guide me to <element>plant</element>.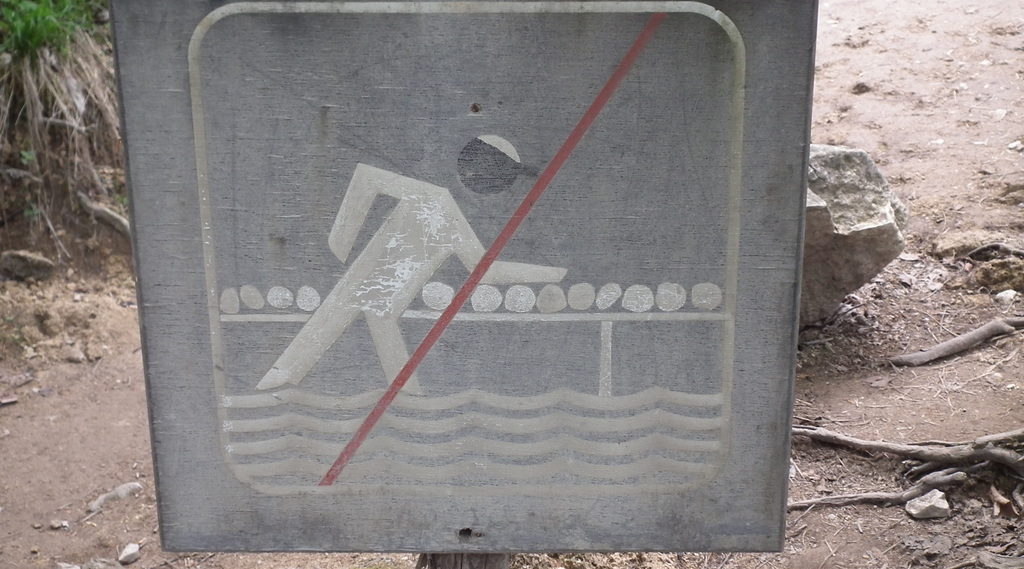
Guidance: x1=17 y1=147 x2=40 y2=162.
